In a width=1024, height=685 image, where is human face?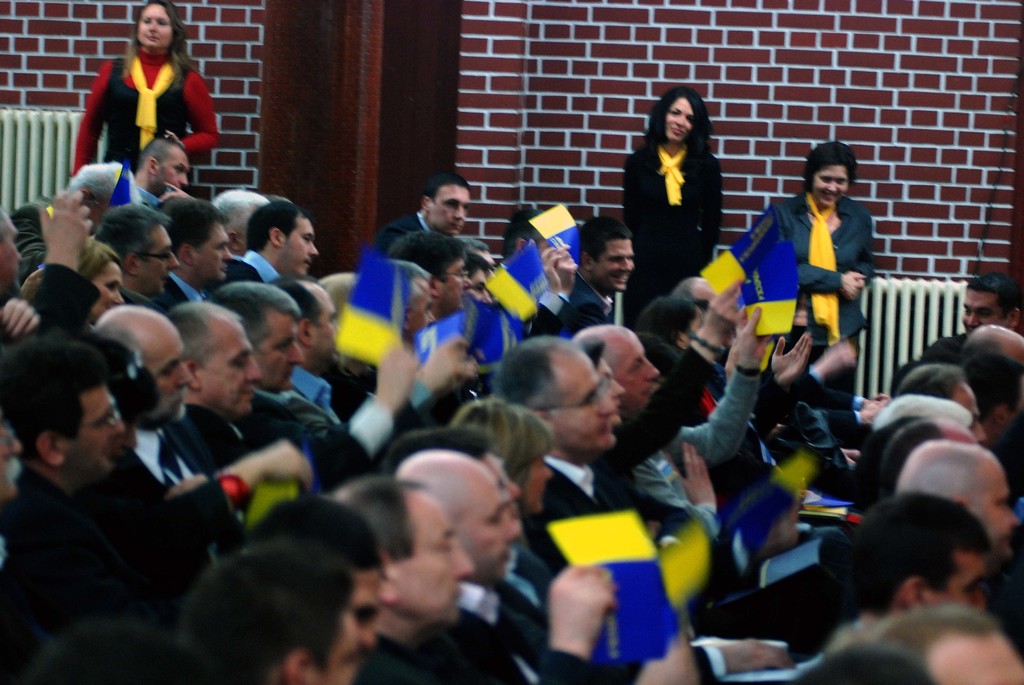
90/261/124/321.
